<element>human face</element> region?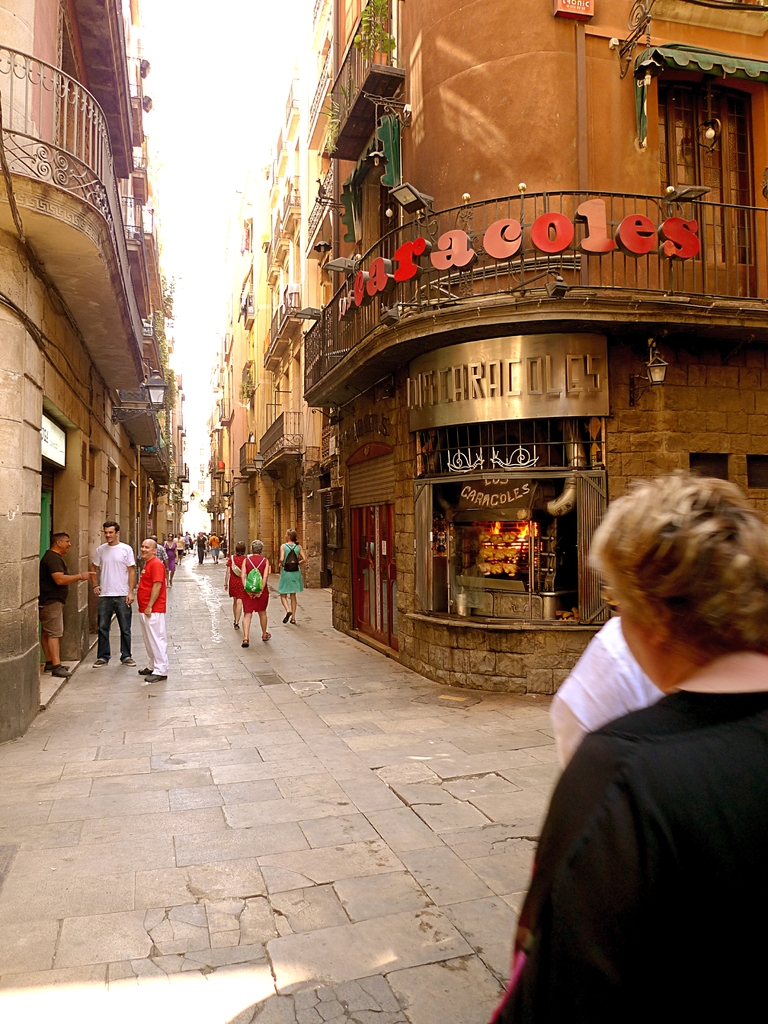
[141,540,153,559]
